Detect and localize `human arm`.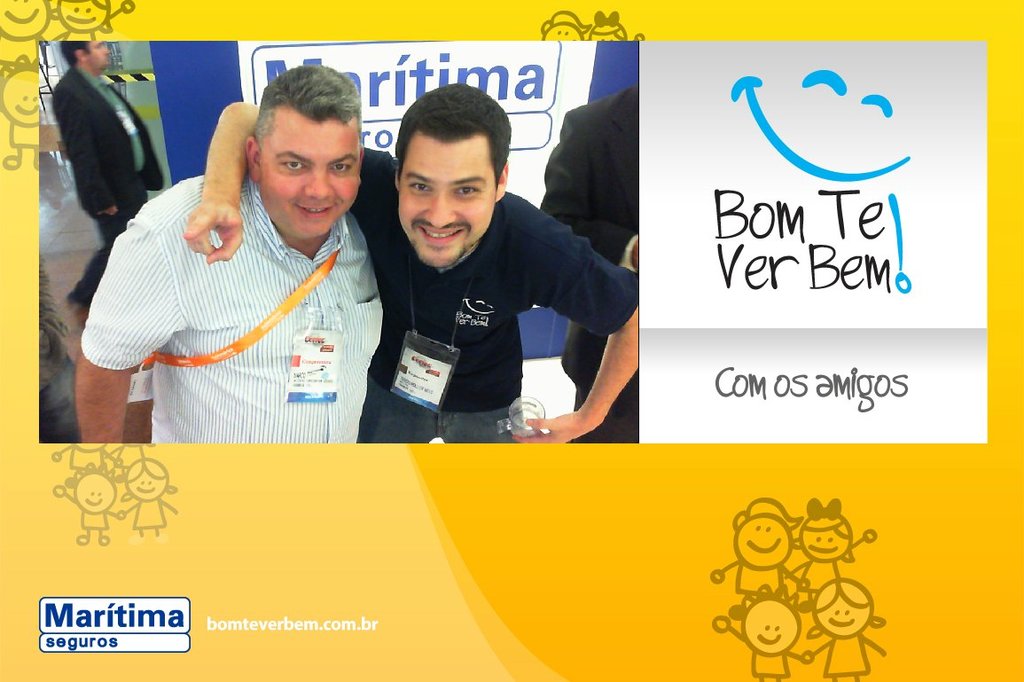
Localized at locate(70, 219, 169, 445).
